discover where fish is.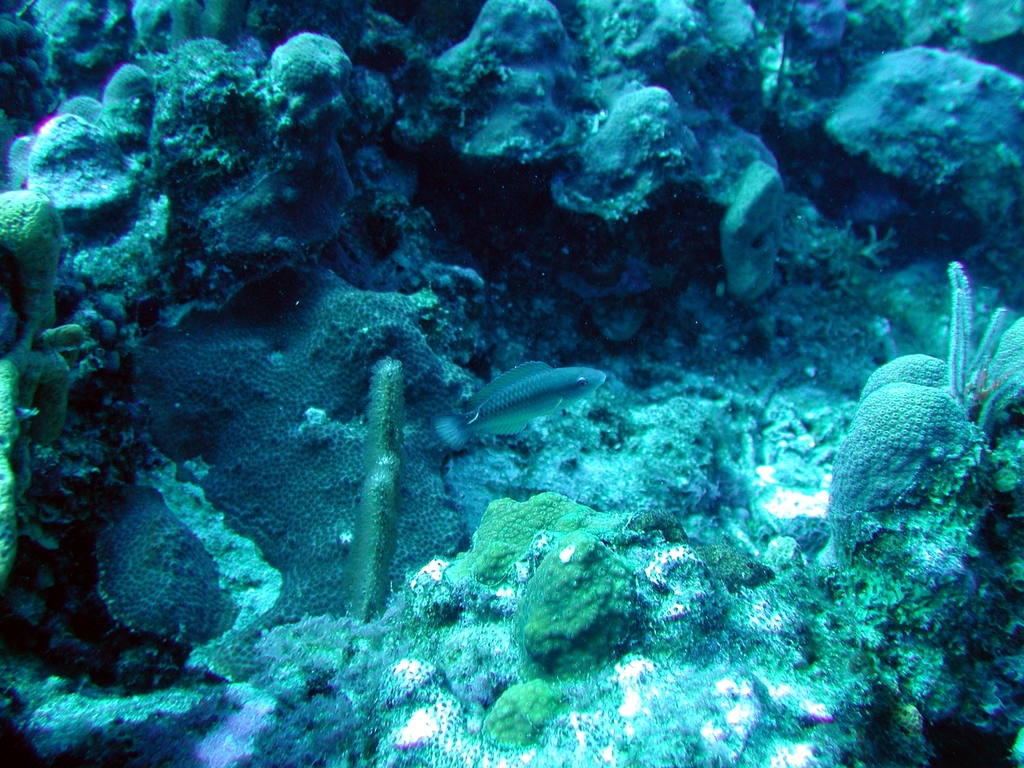
Discovered at (x1=452, y1=353, x2=623, y2=452).
